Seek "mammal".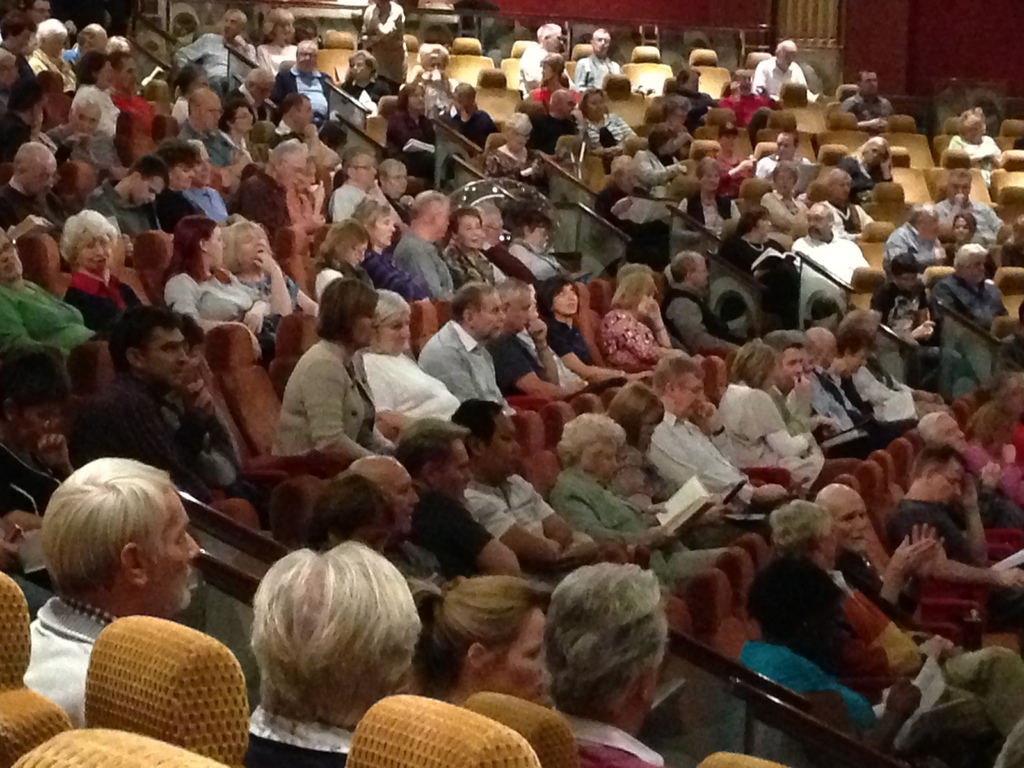
480/107/542/184.
